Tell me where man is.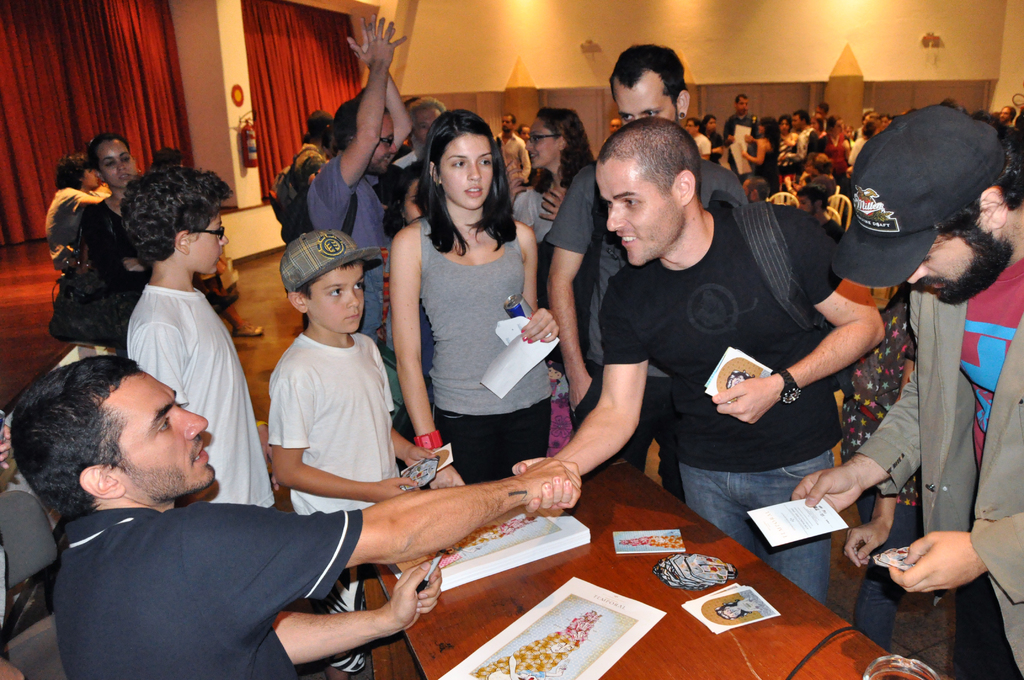
man is at (x1=814, y1=101, x2=829, y2=118).
